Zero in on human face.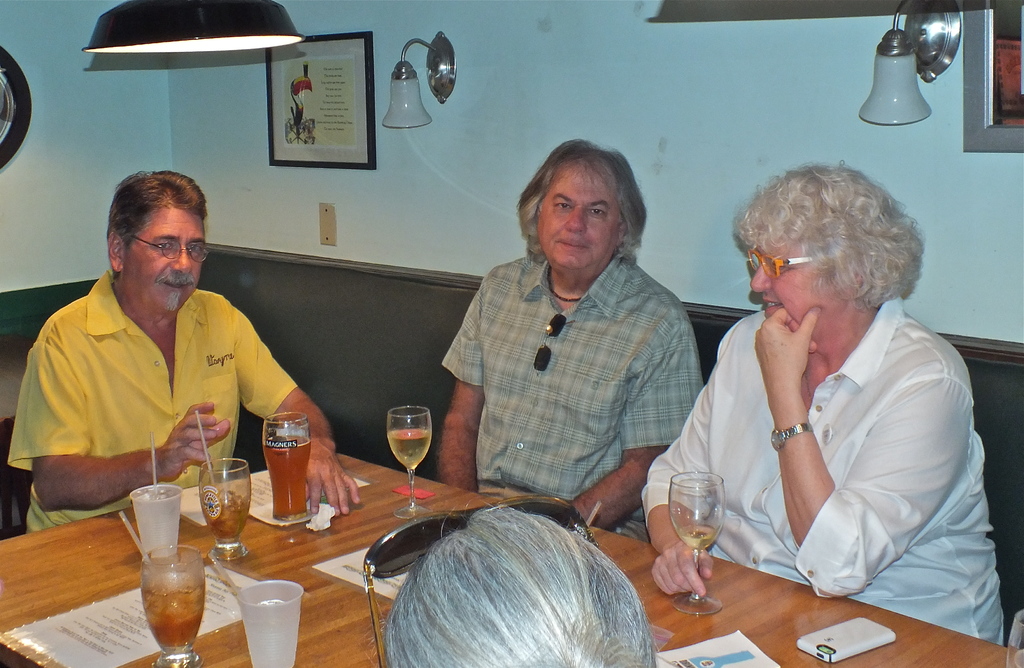
Zeroed in: (534,157,626,268).
